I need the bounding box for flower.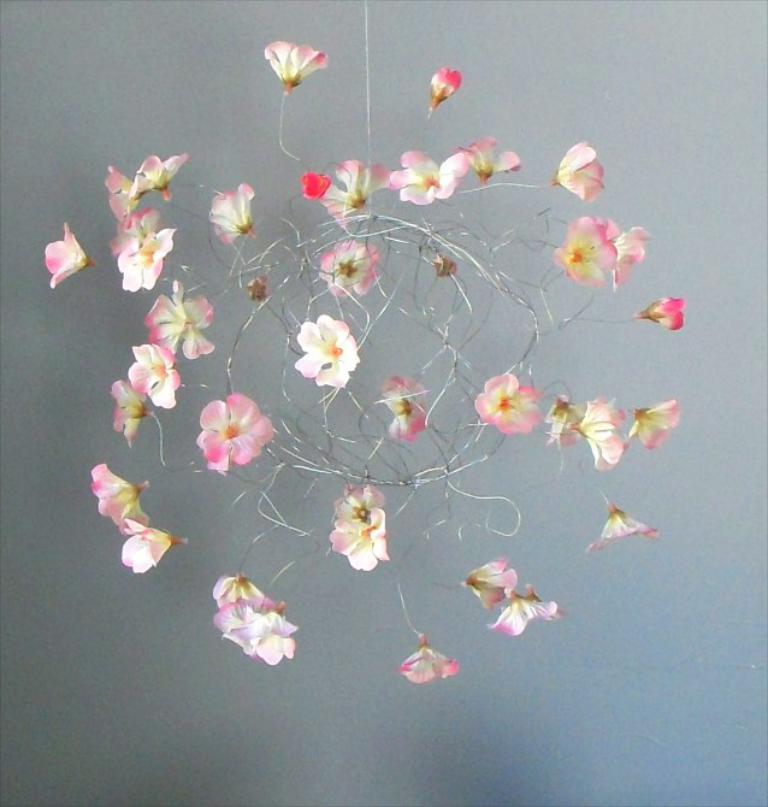
Here it is: [left=321, top=248, right=373, bottom=293].
